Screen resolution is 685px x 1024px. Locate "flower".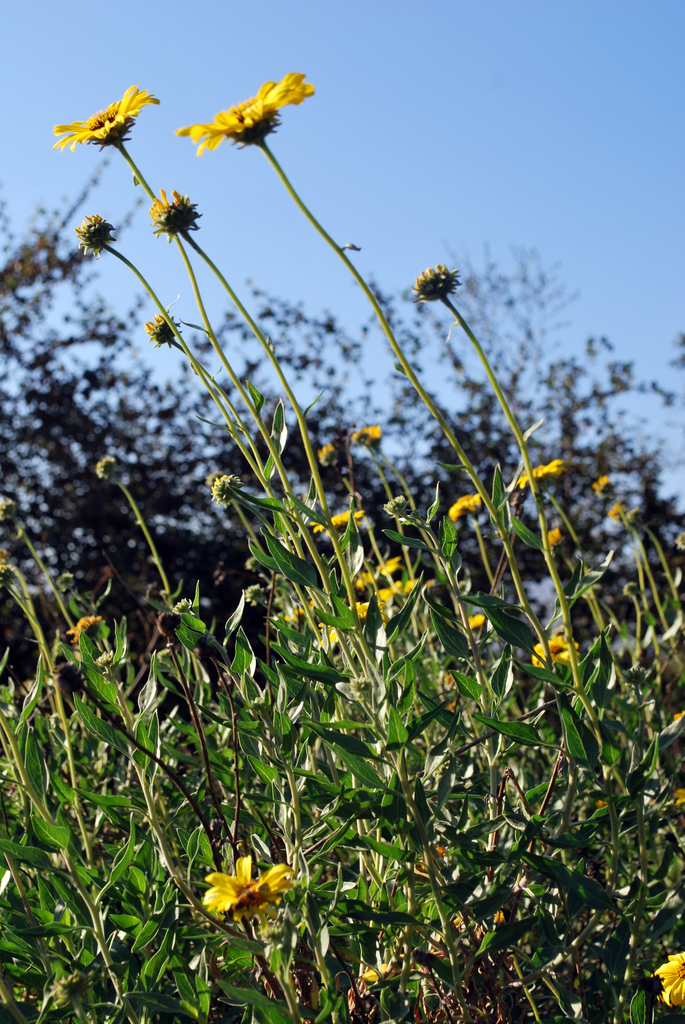
BBox(74, 213, 115, 250).
